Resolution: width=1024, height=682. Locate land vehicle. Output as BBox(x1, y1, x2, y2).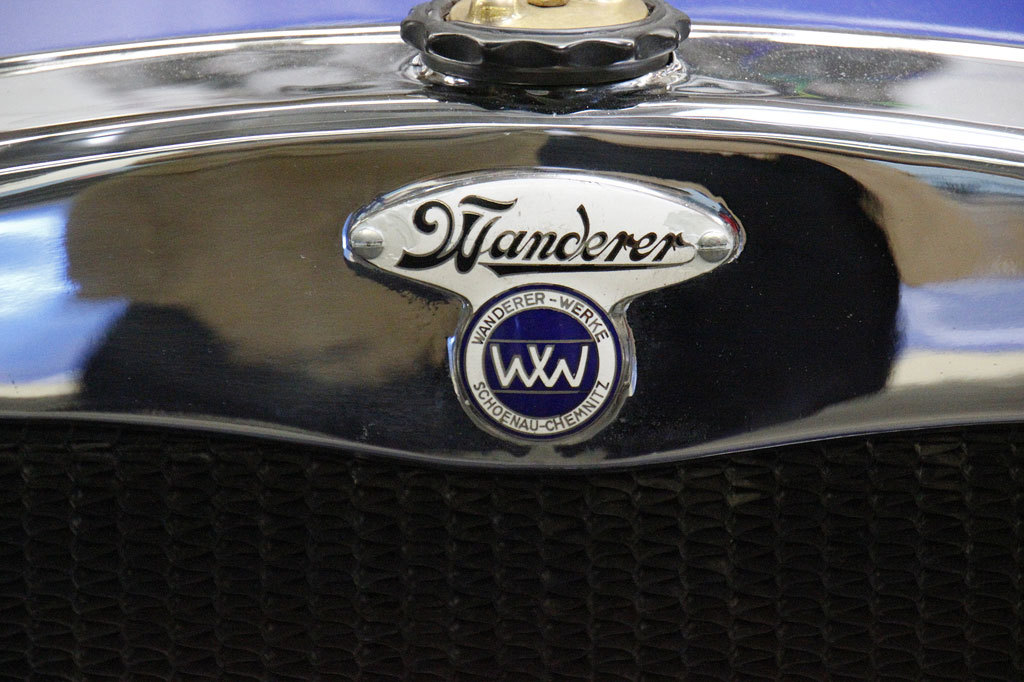
BBox(0, 14, 973, 637).
